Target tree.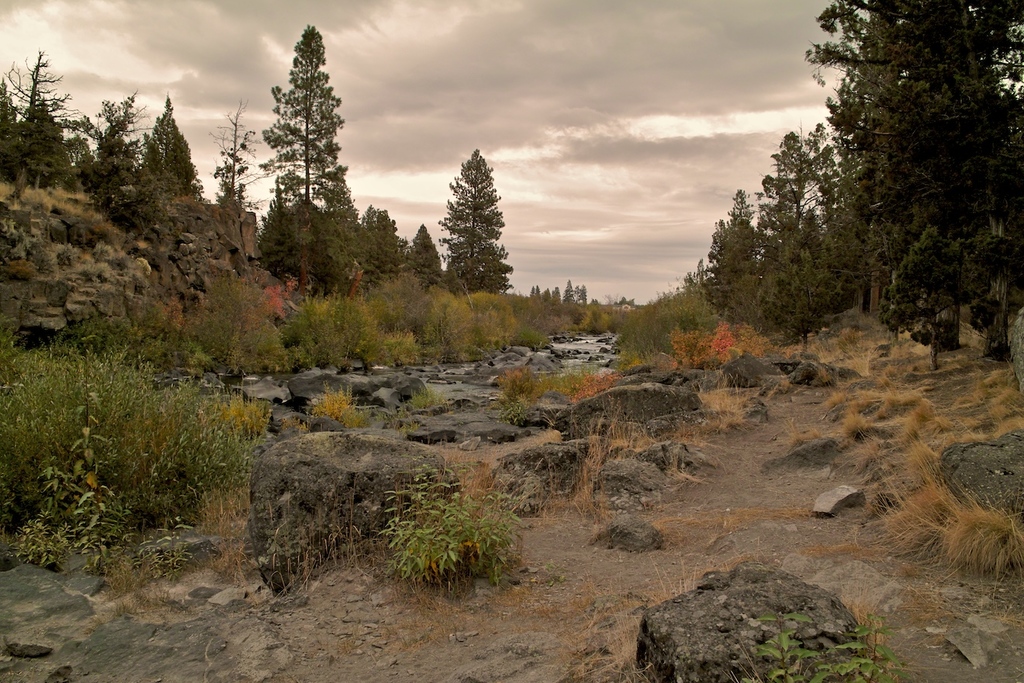
Target region: left=247, top=12, right=365, bottom=314.
